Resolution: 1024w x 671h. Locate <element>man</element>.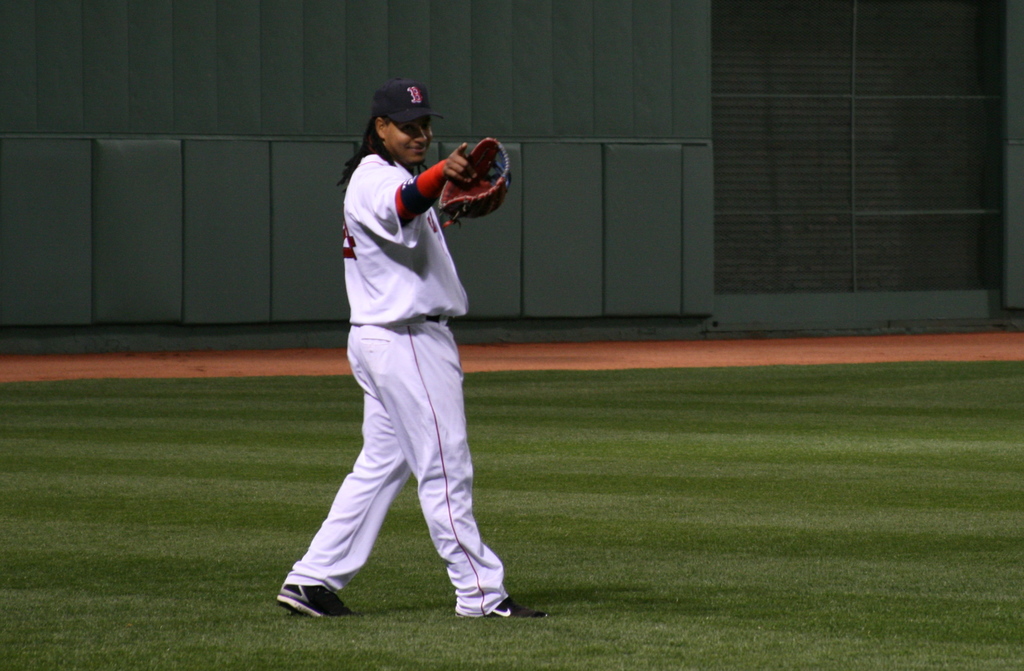
bbox(276, 78, 557, 618).
